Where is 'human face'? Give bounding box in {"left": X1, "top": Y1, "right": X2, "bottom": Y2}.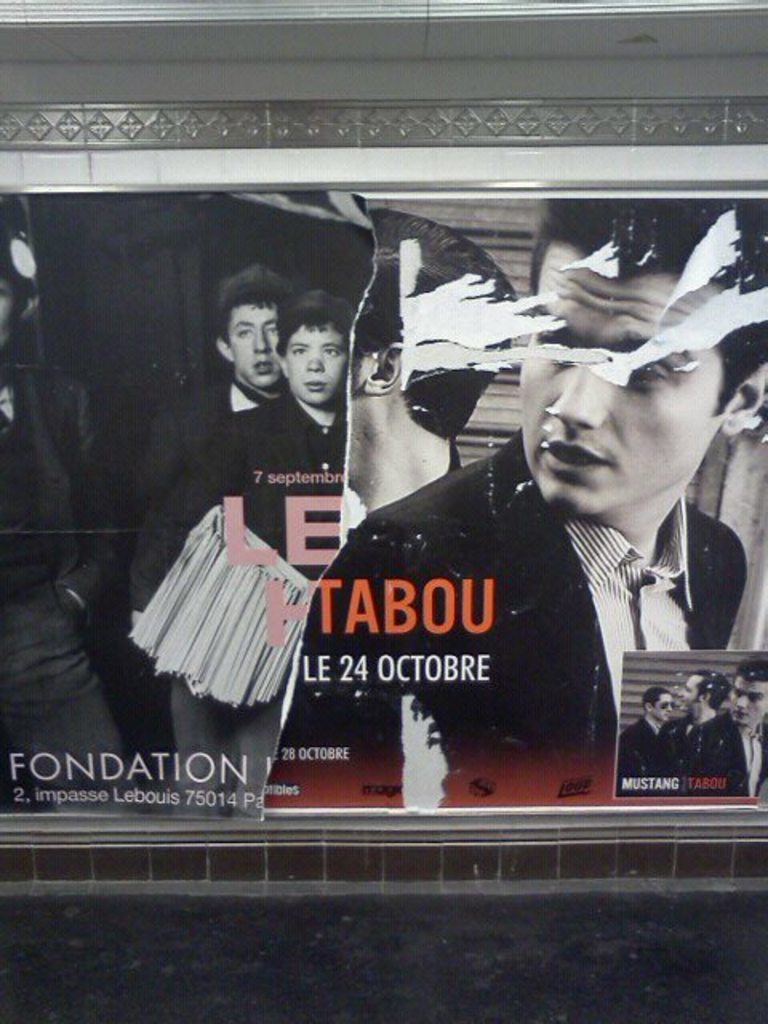
{"left": 229, "top": 301, "right": 286, "bottom": 395}.
